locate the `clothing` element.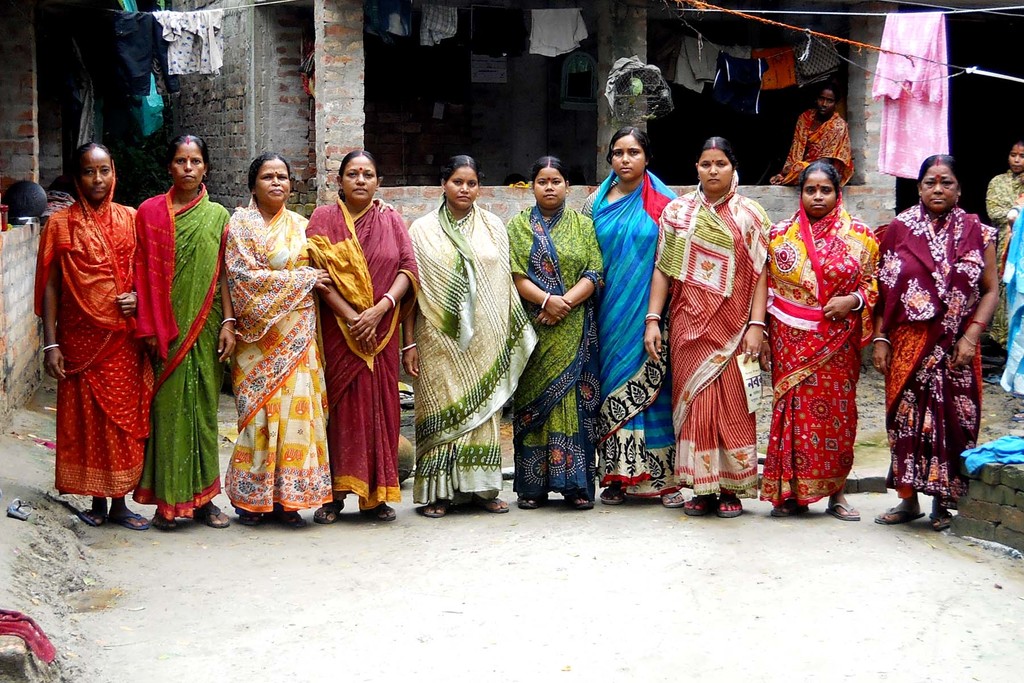
Element bbox: x1=508 y1=200 x2=602 y2=504.
